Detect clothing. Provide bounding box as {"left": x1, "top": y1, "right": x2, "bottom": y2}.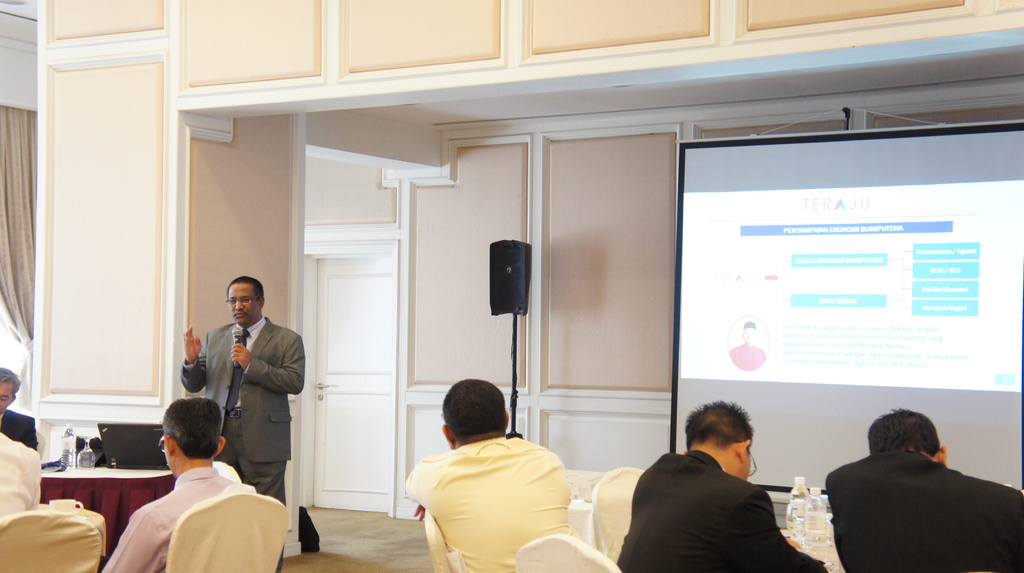
{"left": 824, "top": 451, "right": 1023, "bottom": 572}.
